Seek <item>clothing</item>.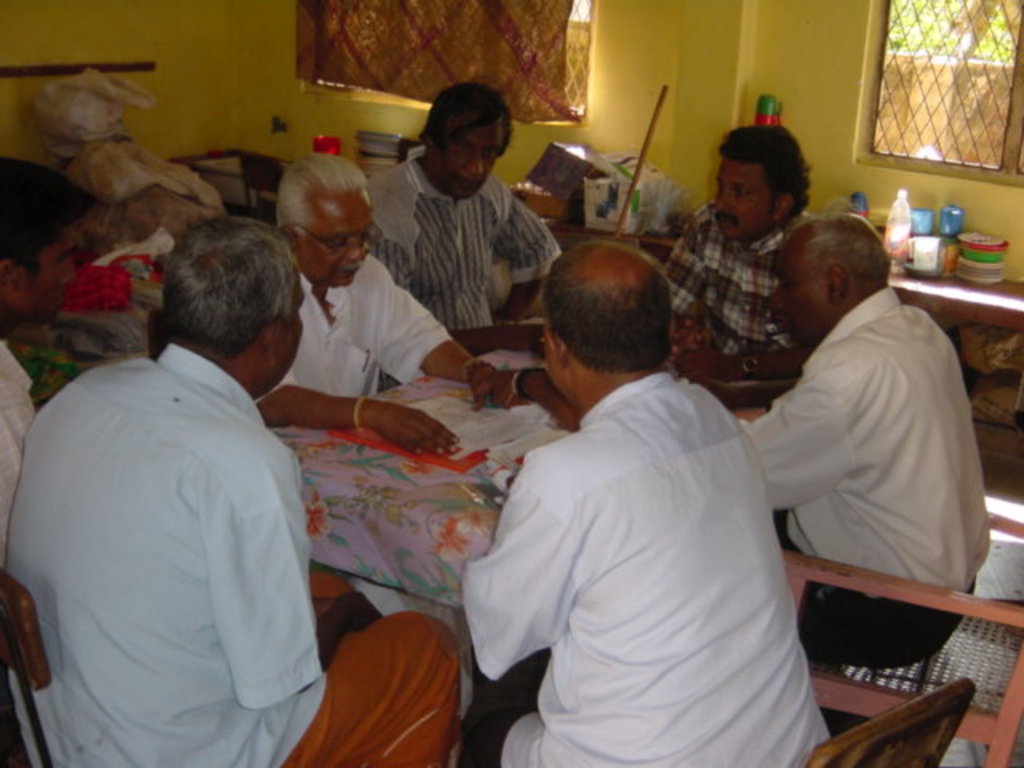
[362, 139, 560, 397].
